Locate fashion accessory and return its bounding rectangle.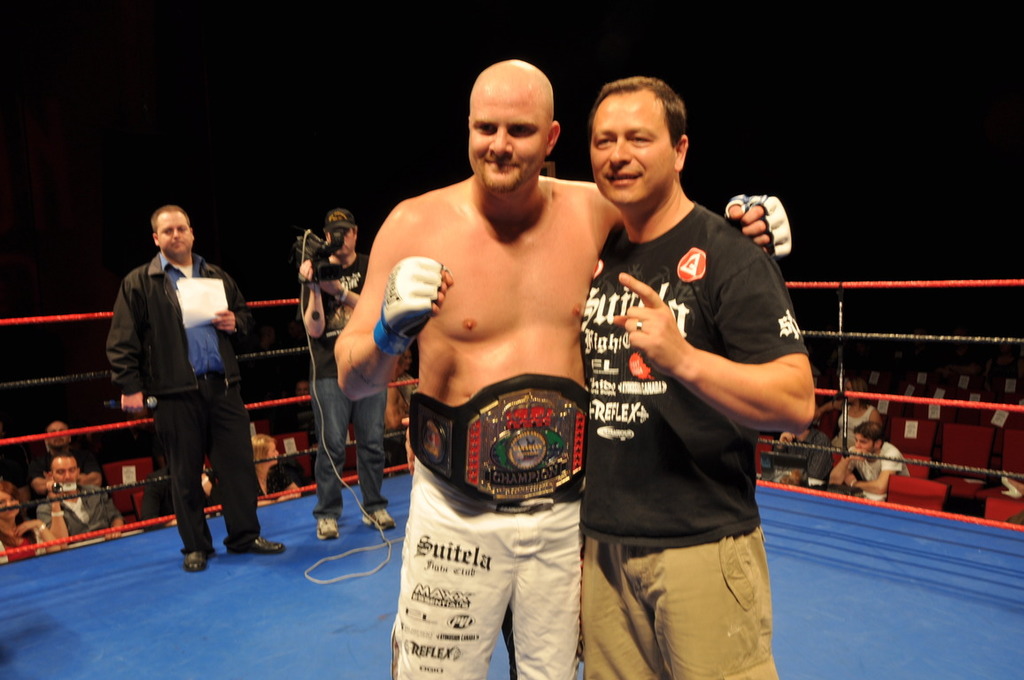
[left=322, top=207, right=358, bottom=233].
